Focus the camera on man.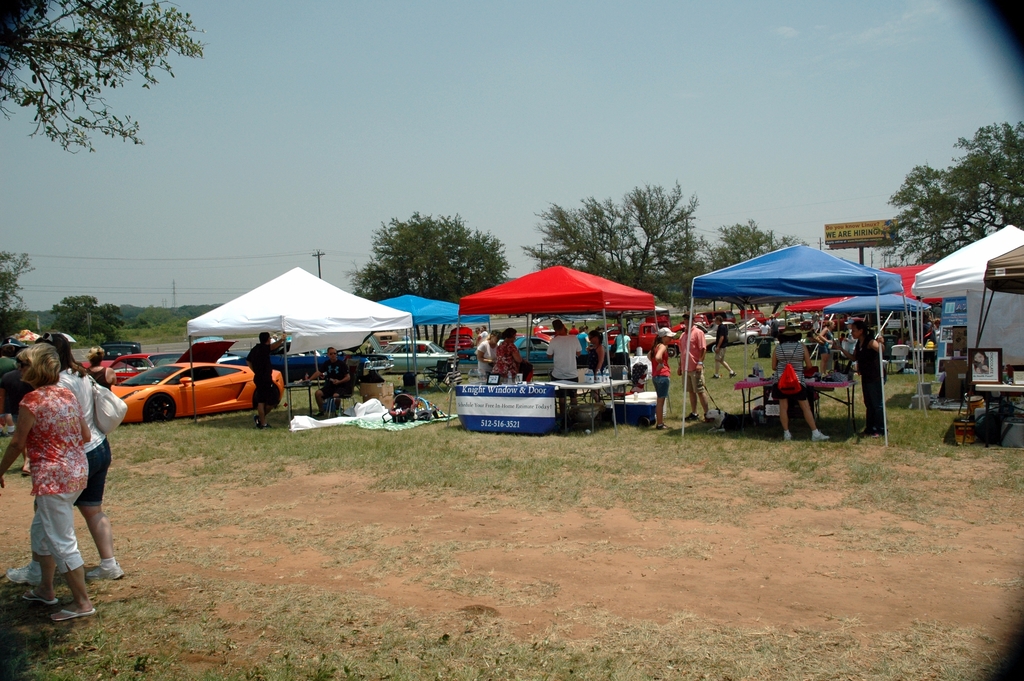
Focus region: <bbox>710, 315, 734, 382</bbox>.
